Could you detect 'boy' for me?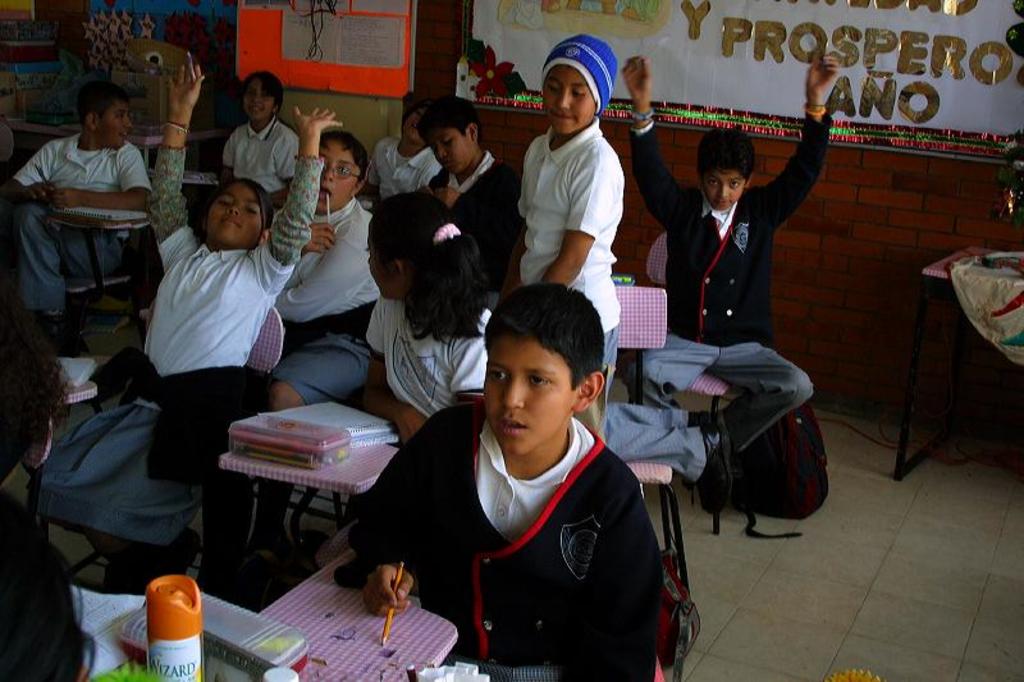
Detection result: 415:95:529:320.
